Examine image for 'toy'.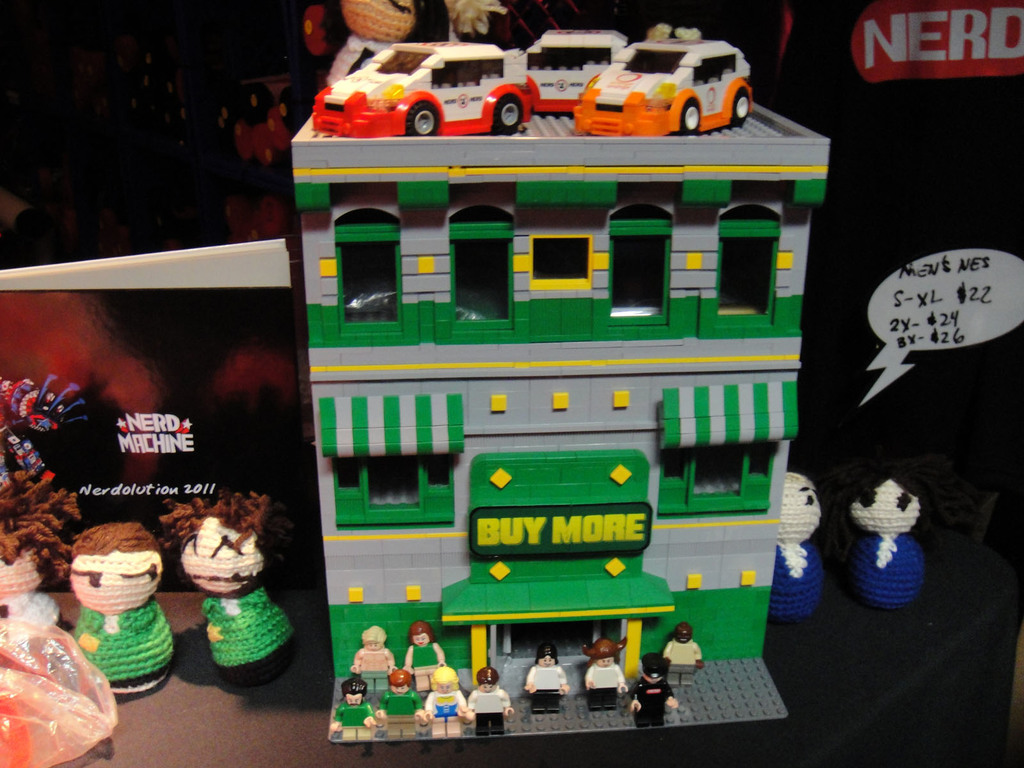
Examination result: <box>348,628,396,691</box>.
